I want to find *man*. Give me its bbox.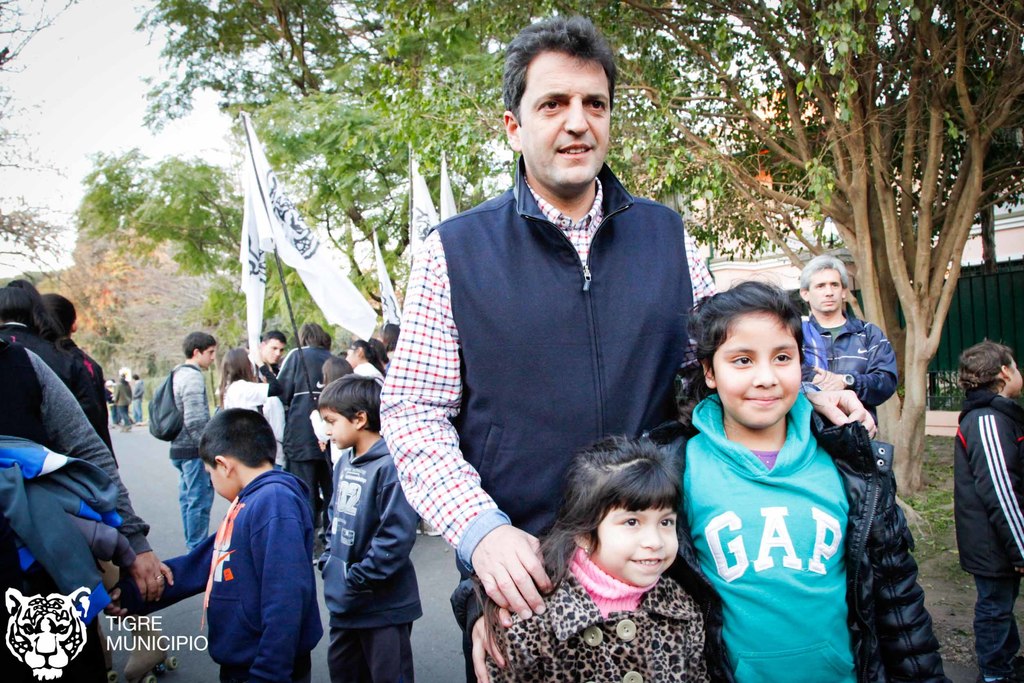
bbox=[381, 15, 722, 682].
